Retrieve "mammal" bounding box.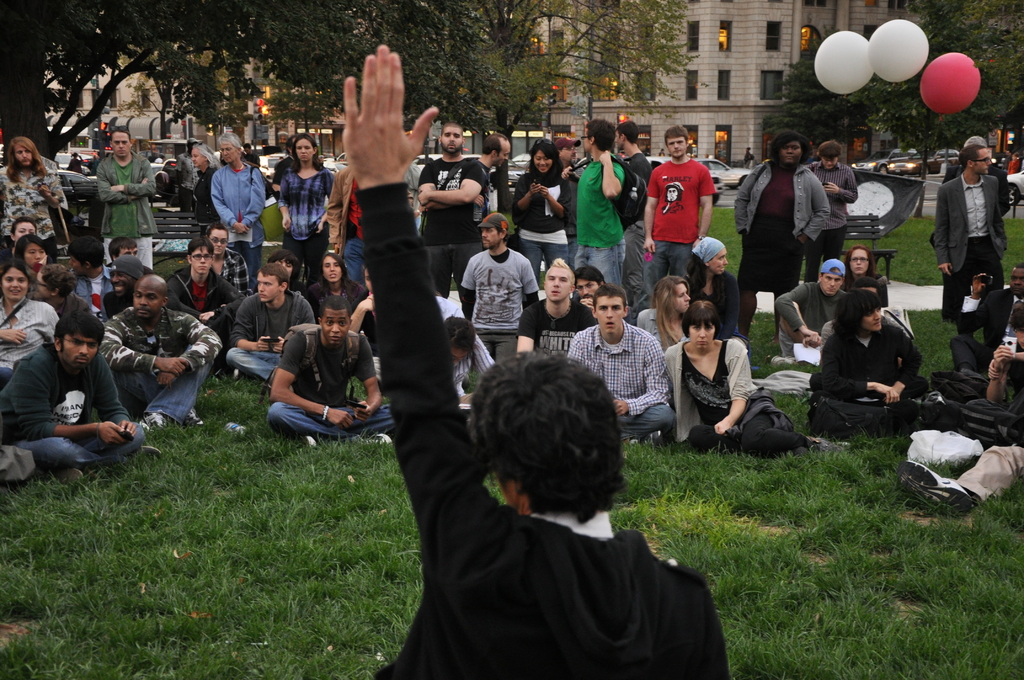
Bounding box: box=[845, 246, 891, 314].
